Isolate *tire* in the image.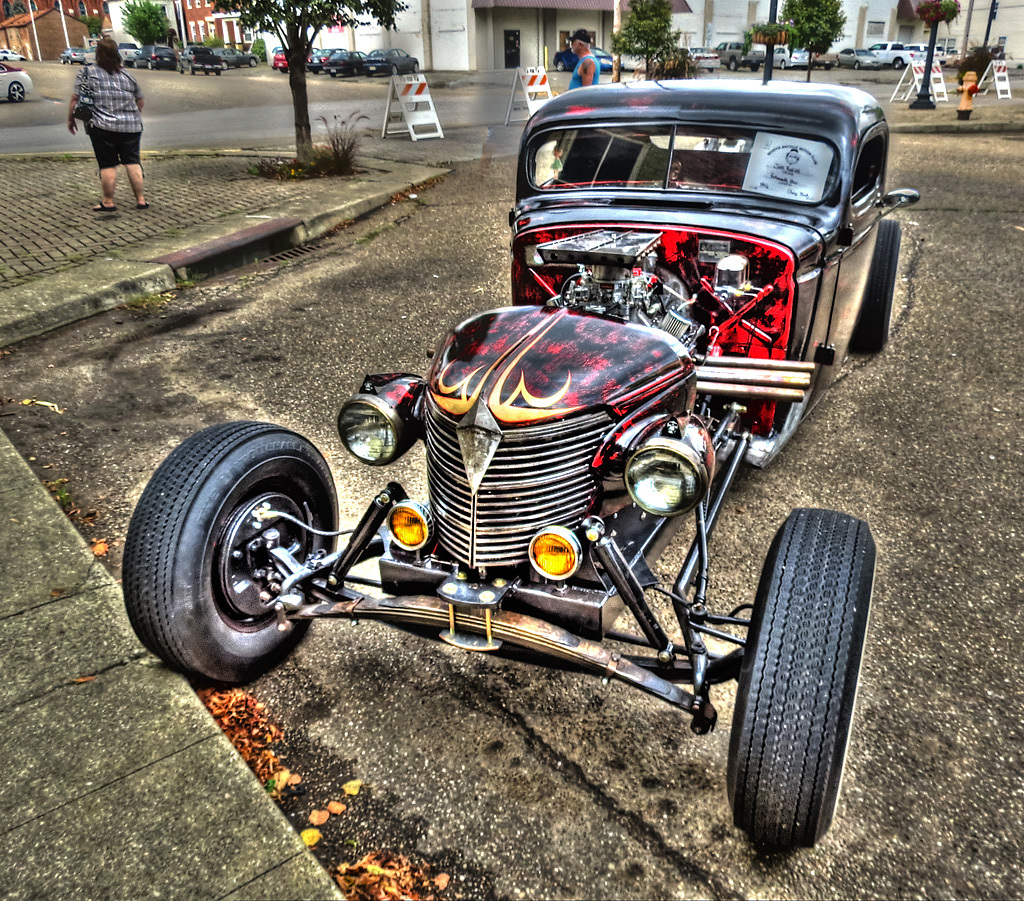
Isolated region: crop(122, 421, 339, 681).
